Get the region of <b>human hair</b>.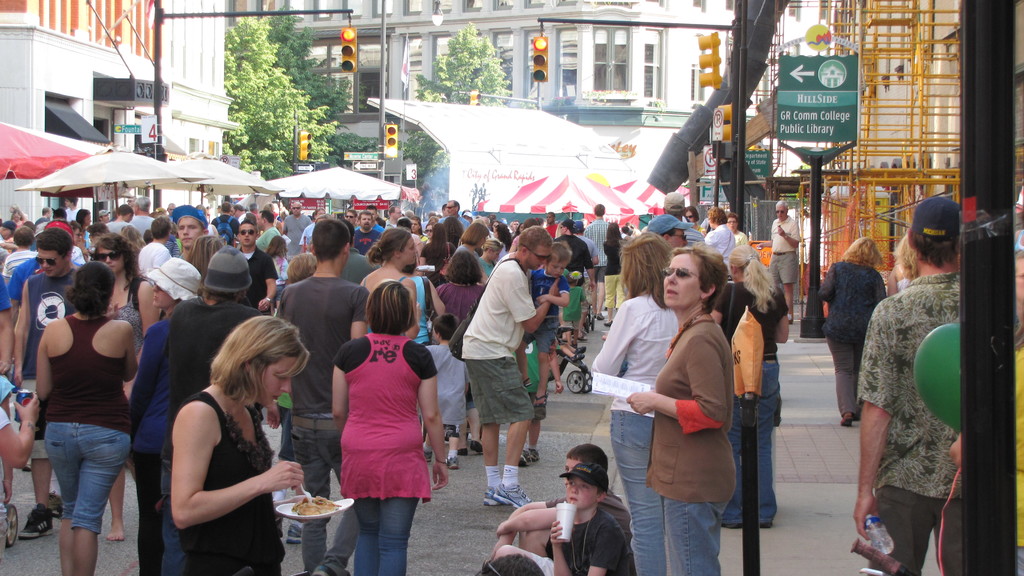
145/202/348/278.
